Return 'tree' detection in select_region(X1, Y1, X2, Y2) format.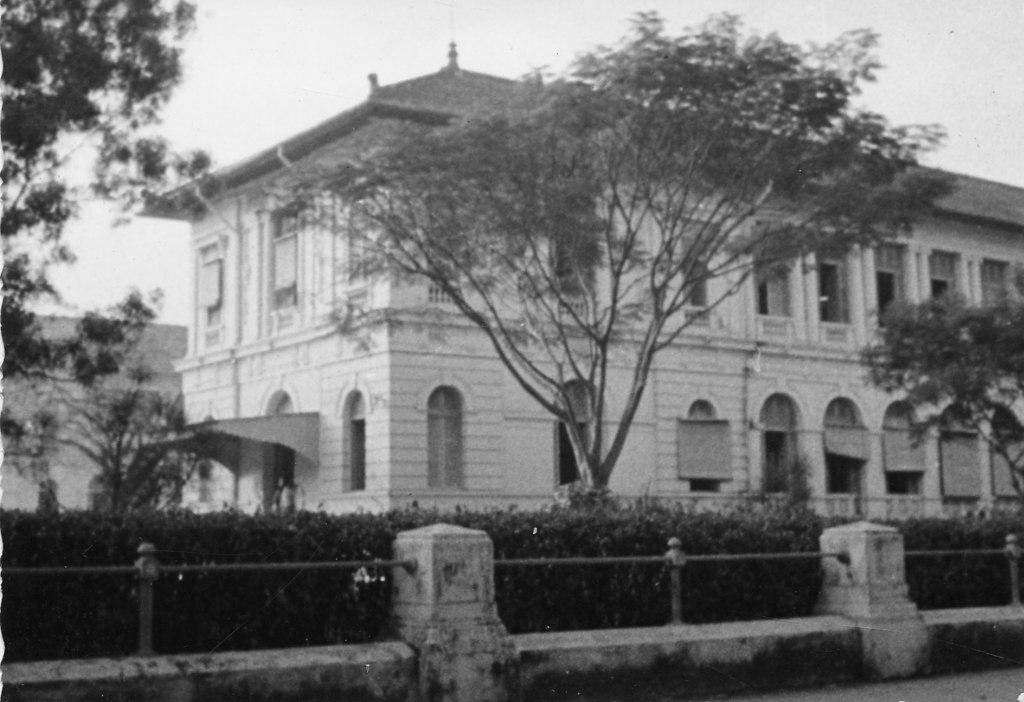
select_region(856, 287, 1023, 505).
